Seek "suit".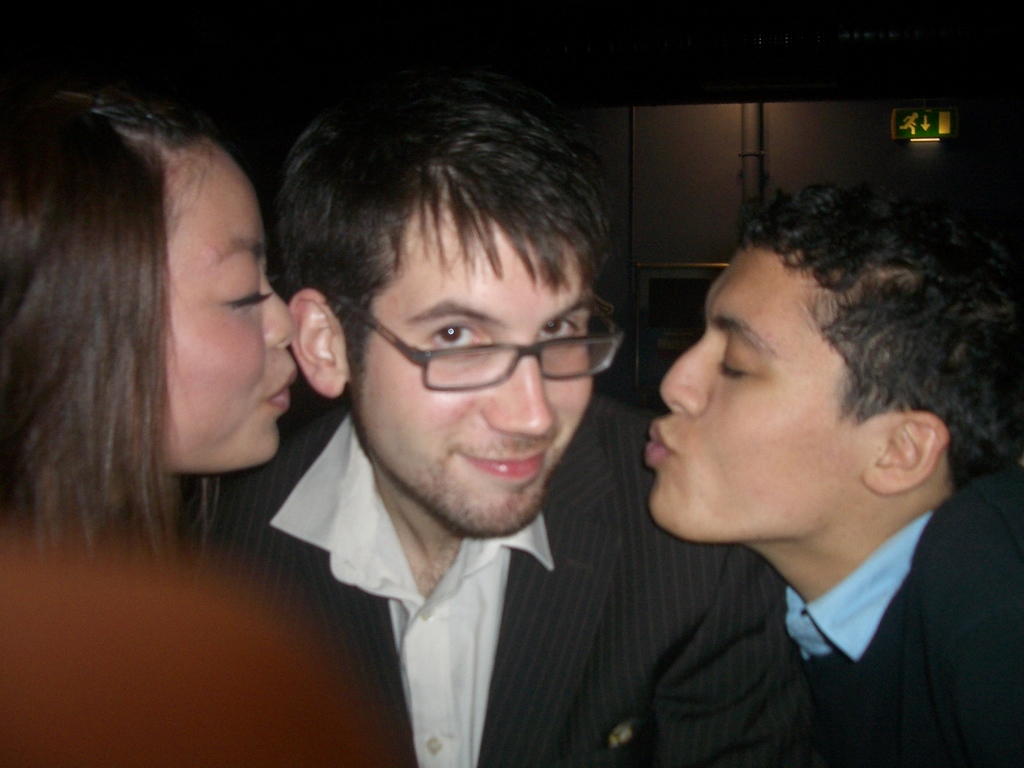
(left=180, top=396, right=812, bottom=767).
